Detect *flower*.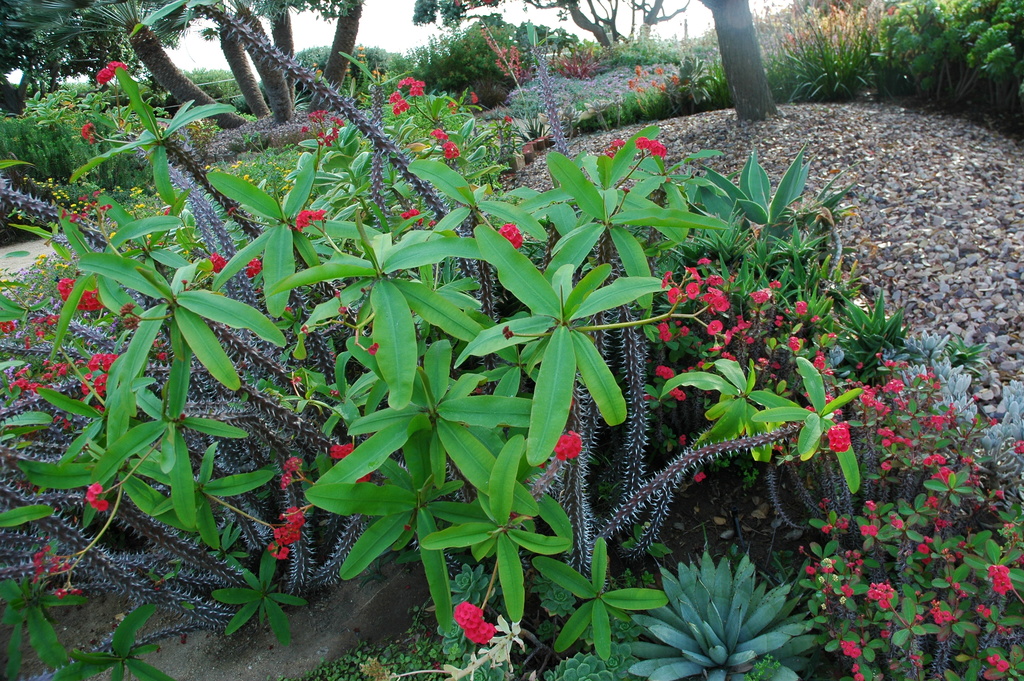
Detected at pyautogui.locateOnScreen(388, 93, 404, 115).
